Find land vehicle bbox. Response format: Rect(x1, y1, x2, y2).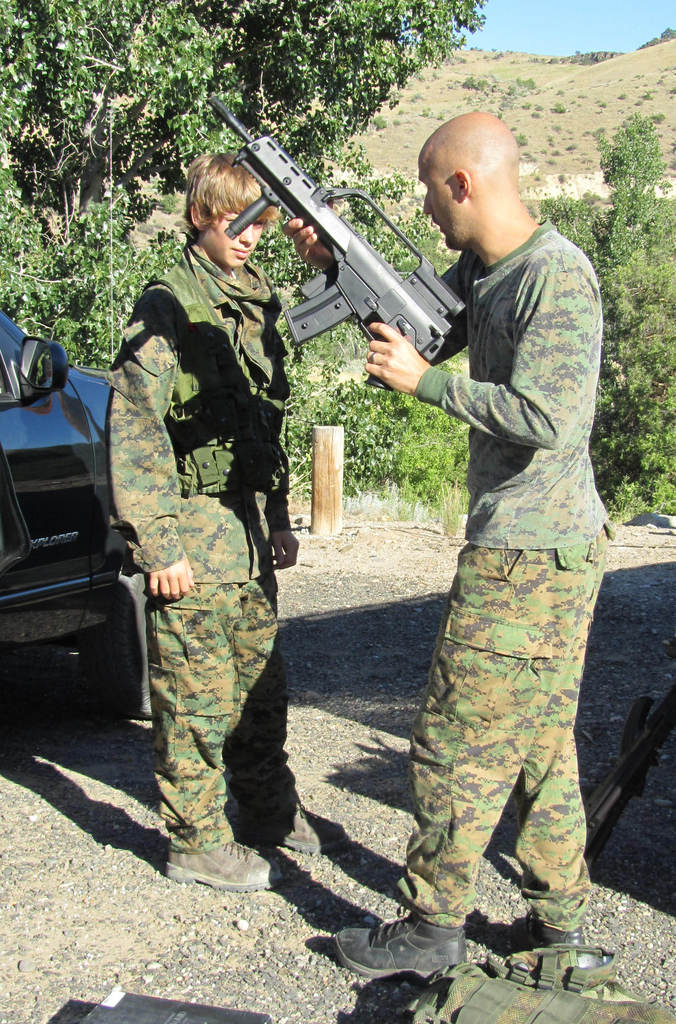
Rect(4, 329, 135, 630).
